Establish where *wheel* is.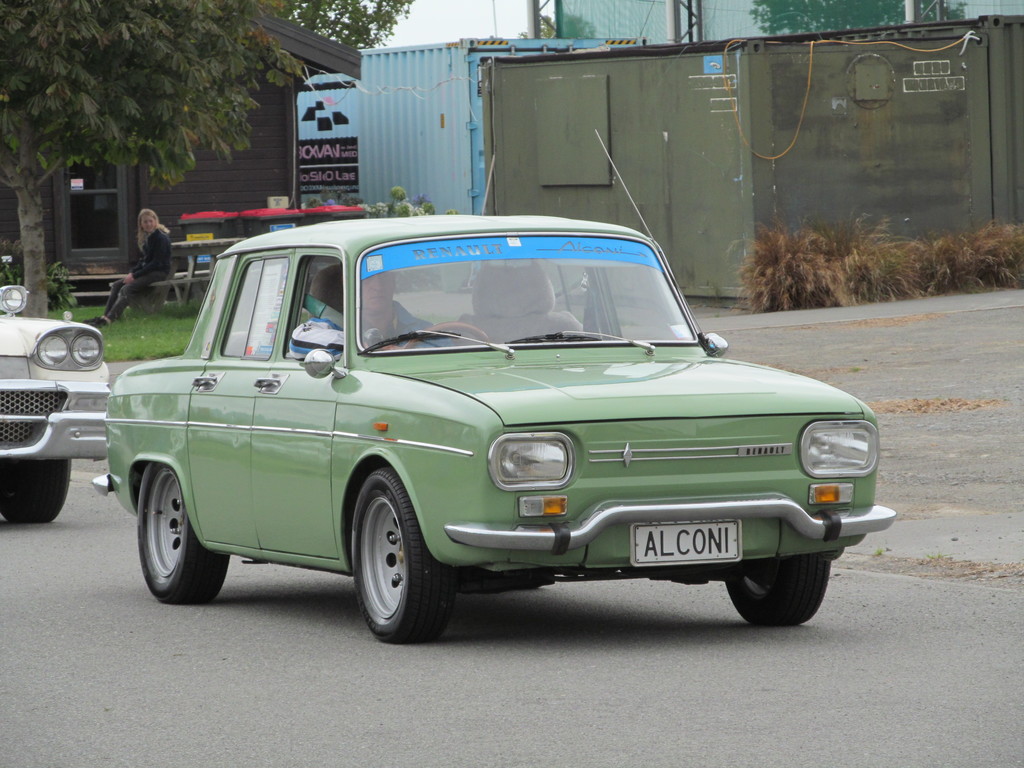
Established at select_region(334, 475, 450, 639).
